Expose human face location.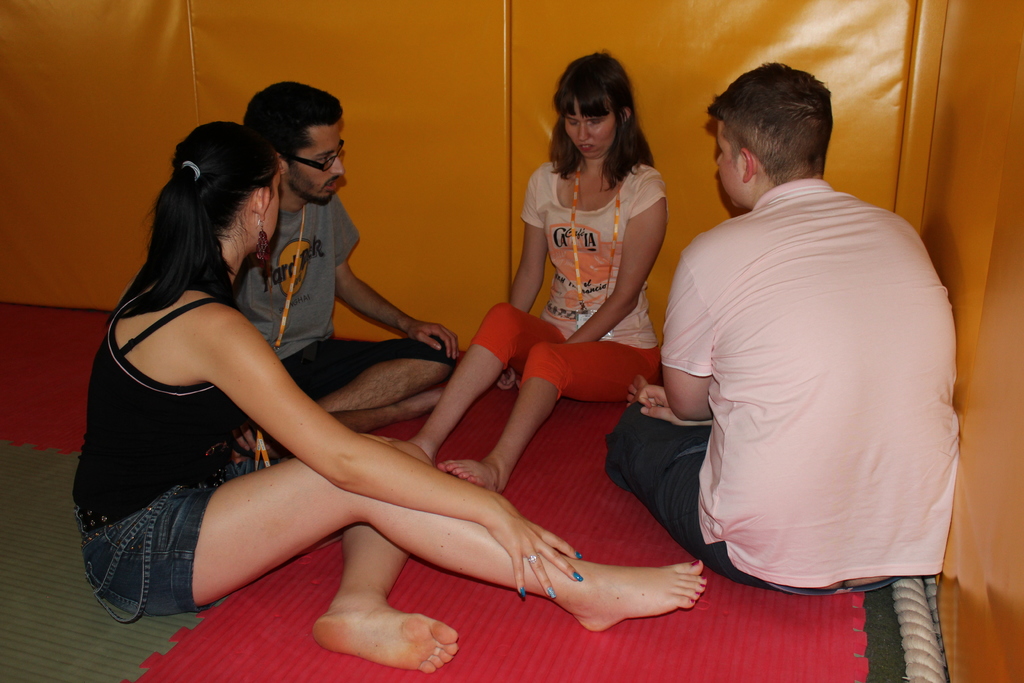
Exposed at <bbox>238, 170, 281, 248</bbox>.
